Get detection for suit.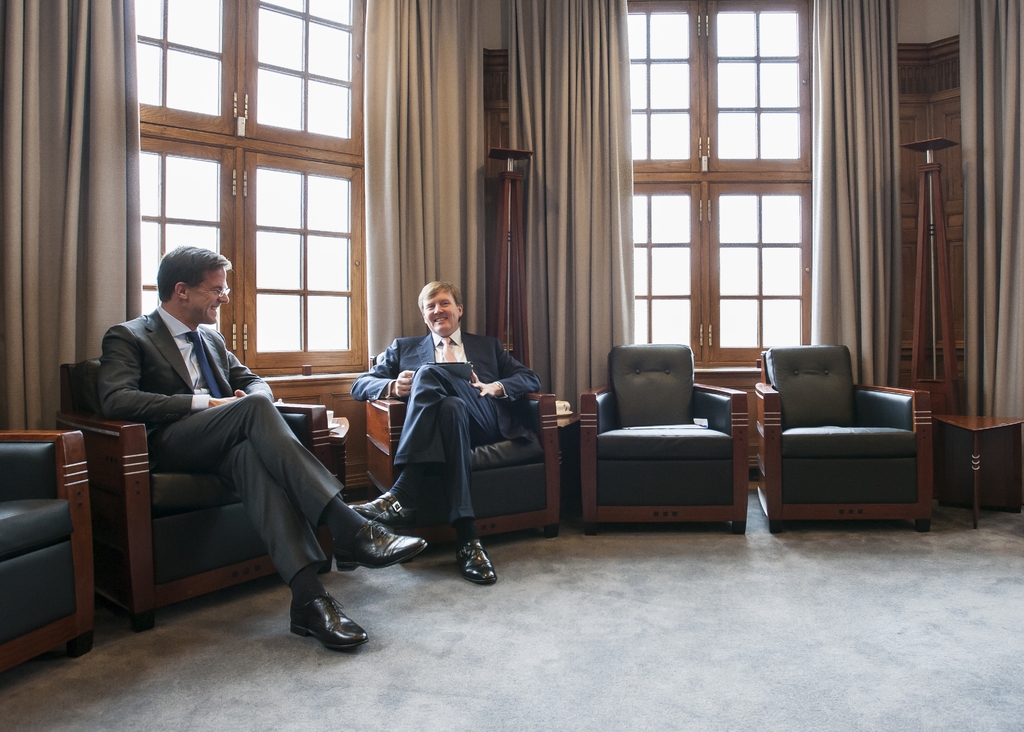
Detection: crop(82, 264, 380, 628).
